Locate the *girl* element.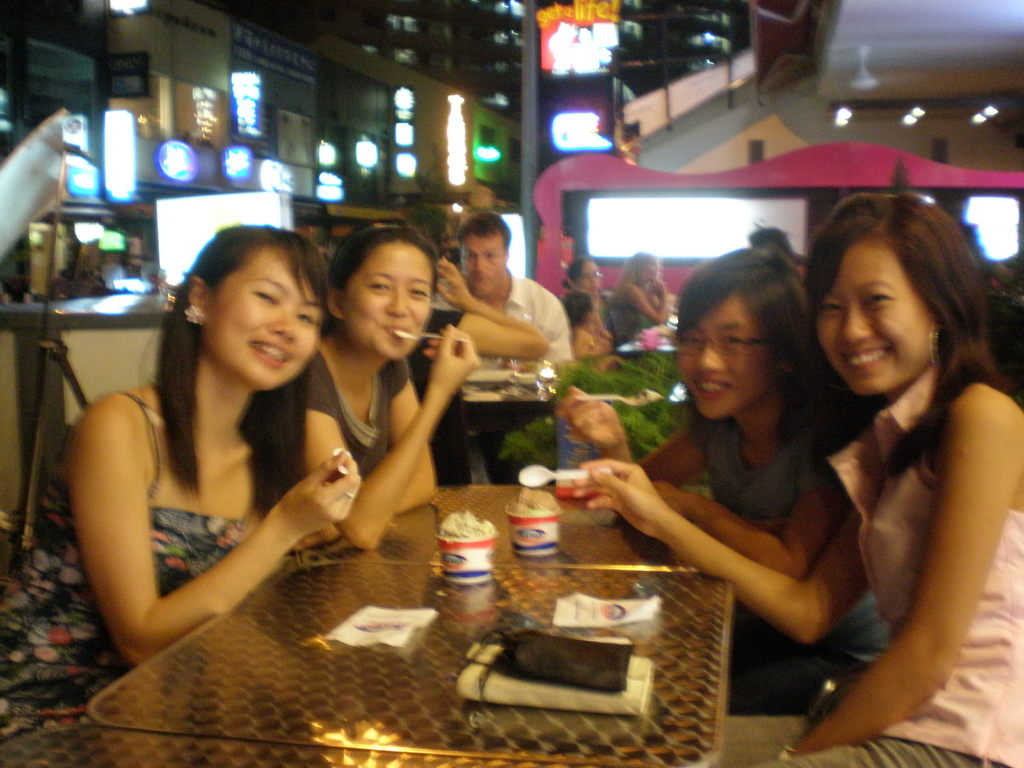
Element bbox: [left=296, top=223, right=475, bottom=548].
